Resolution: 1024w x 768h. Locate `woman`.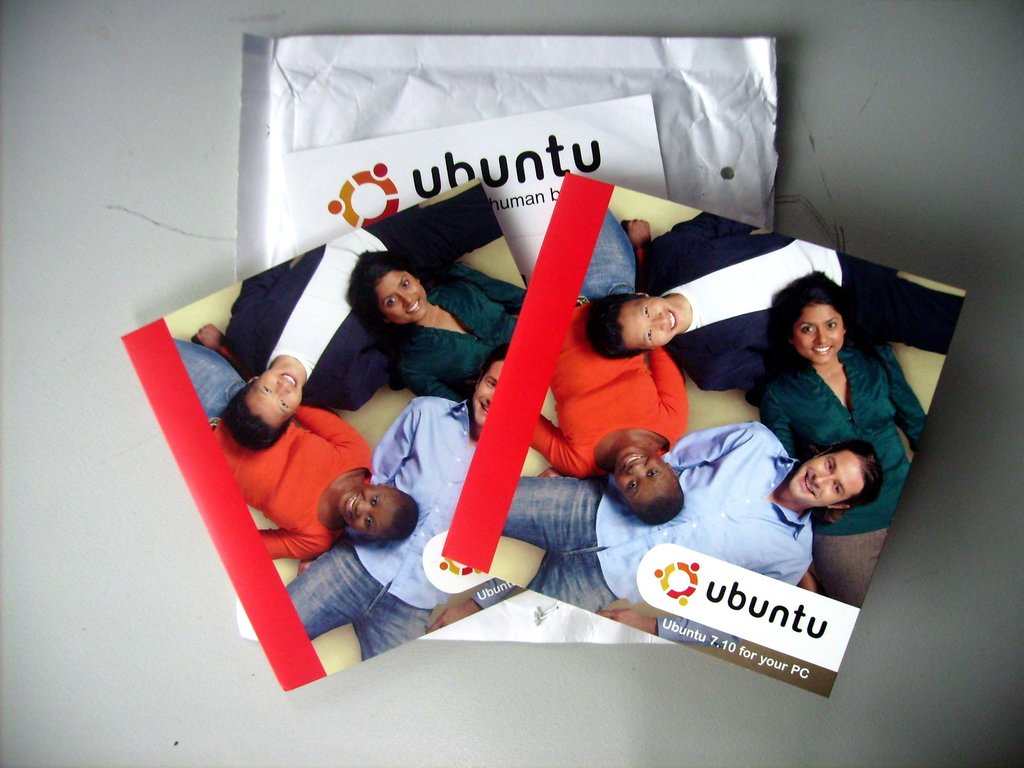
left=758, top=268, right=931, bottom=626.
